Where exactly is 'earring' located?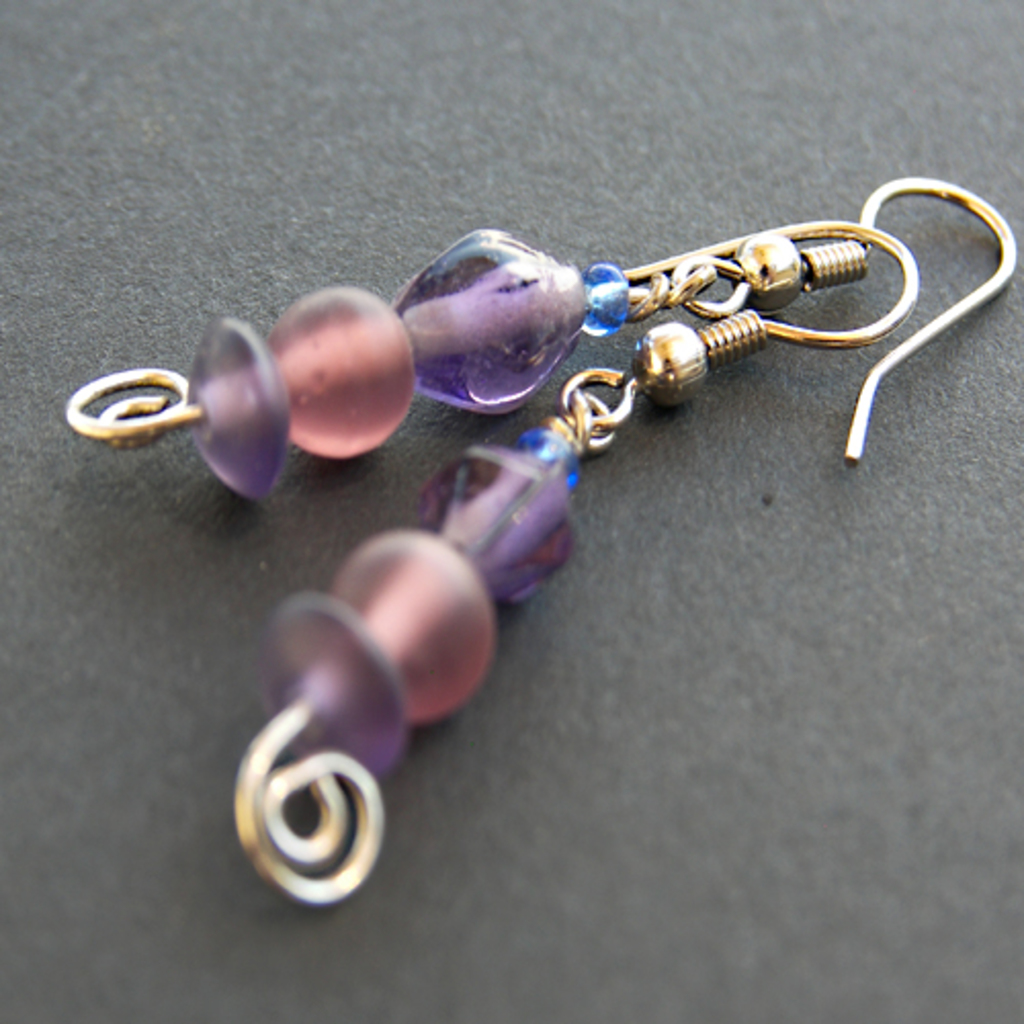
Its bounding box is 231:217:920:909.
